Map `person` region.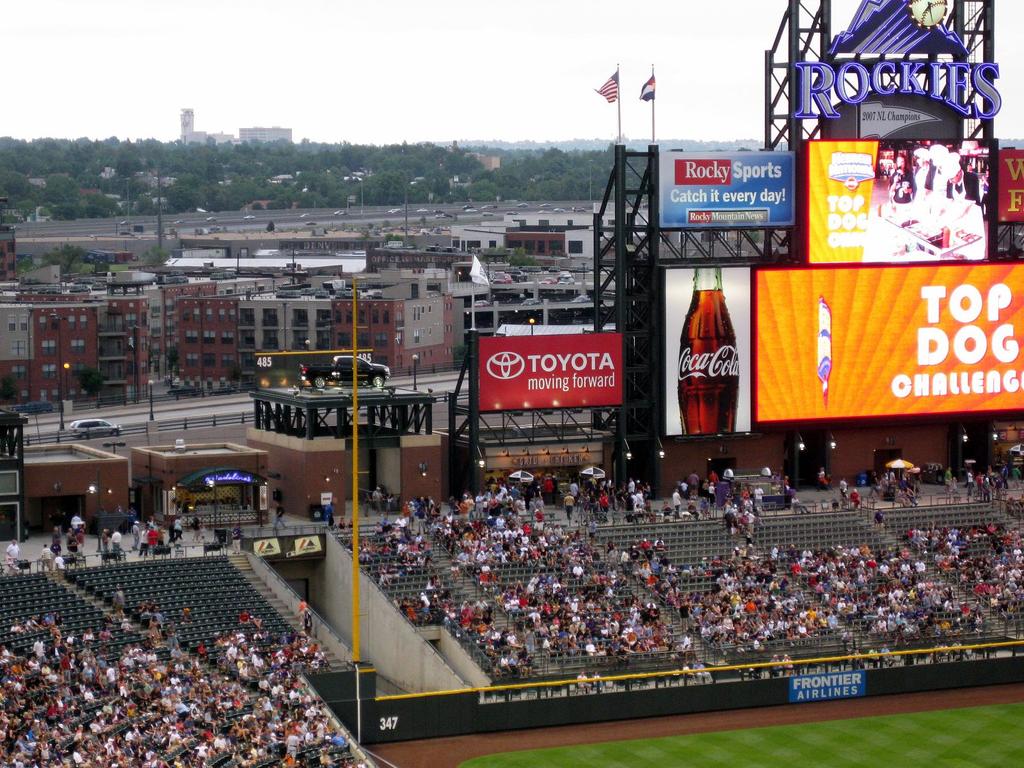
Mapped to [588,637,604,650].
